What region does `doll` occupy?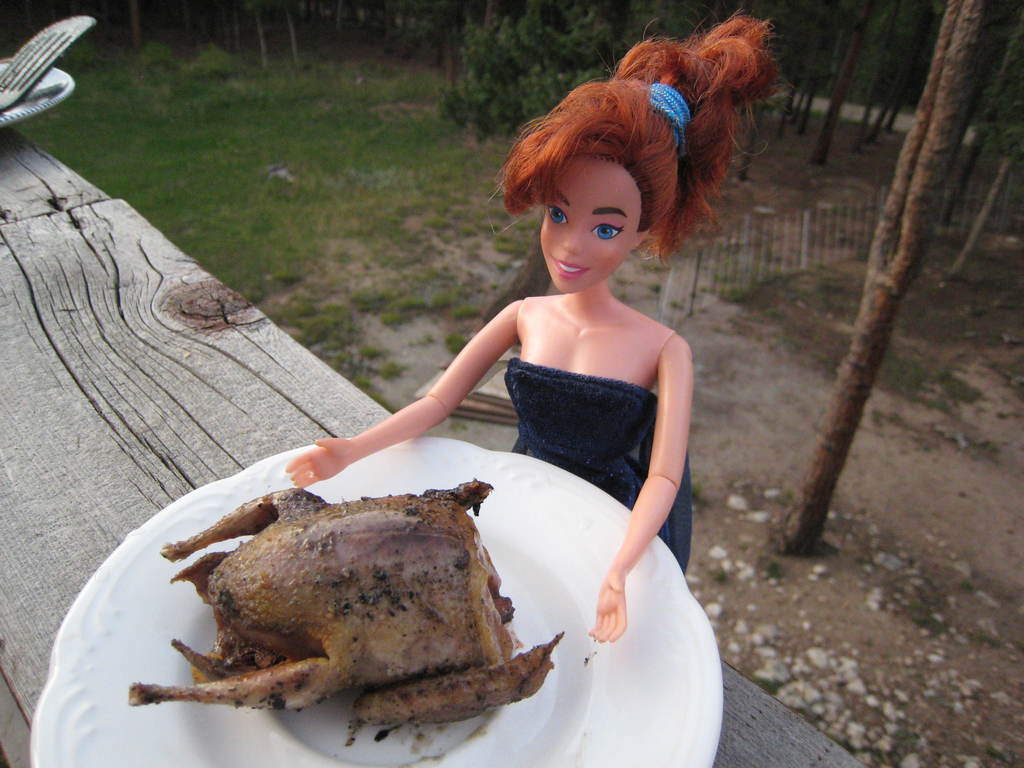
277:18:787:642.
